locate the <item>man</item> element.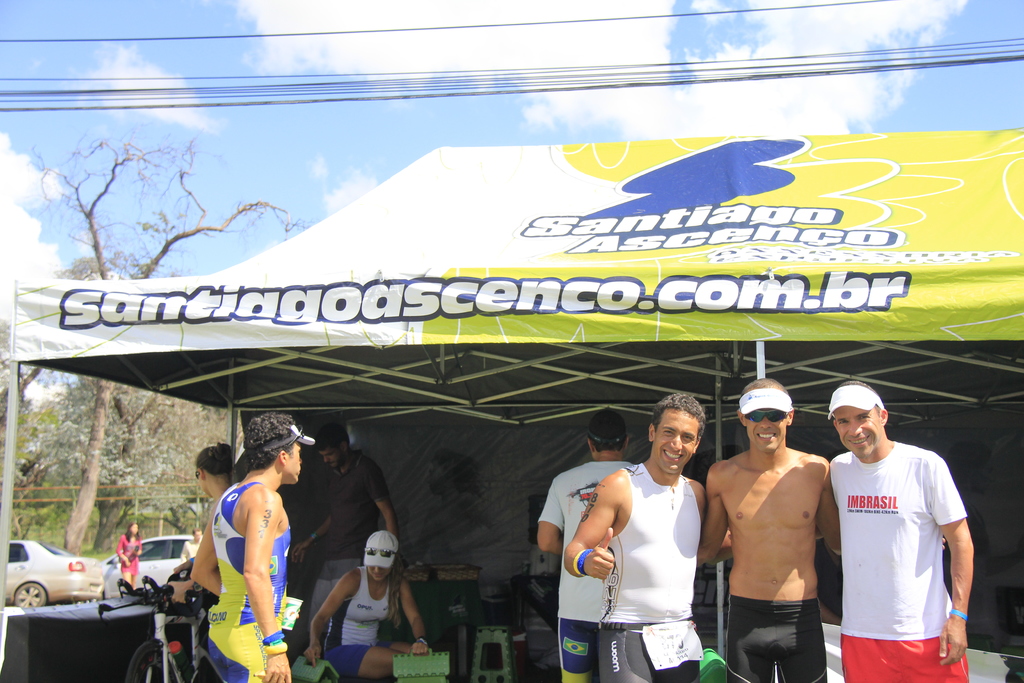
Element bbox: <bbox>701, 375, 845, 682</bbox>.
